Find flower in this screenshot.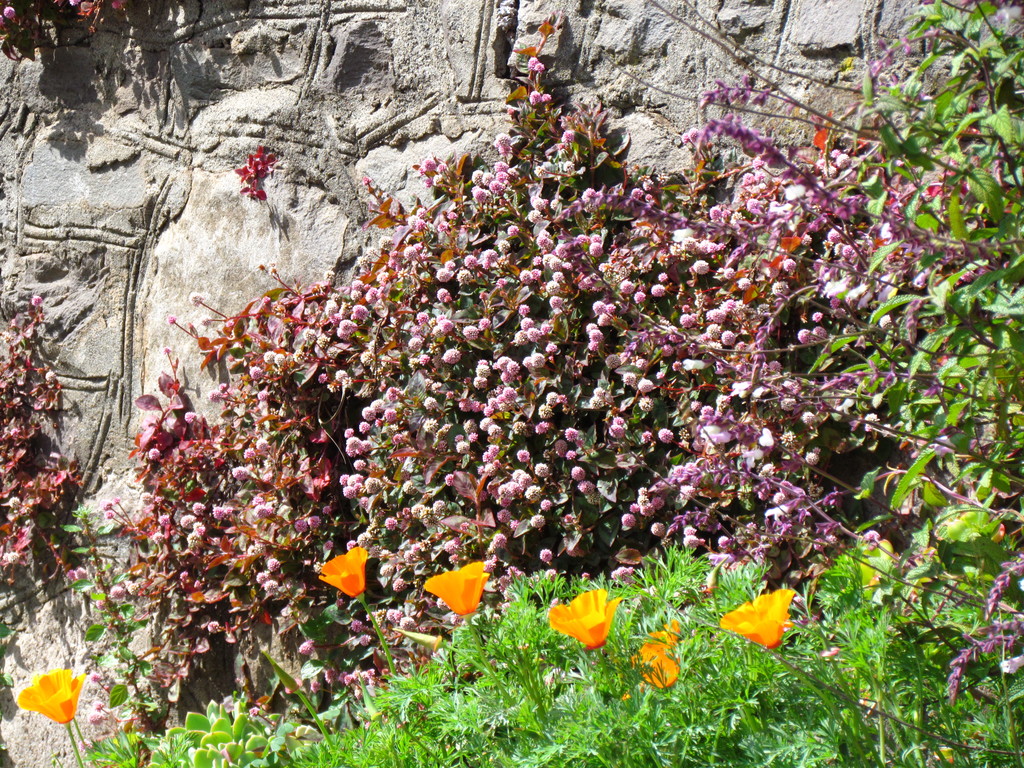
The bounding box for flower is {"x1": 15, "y1": 668, "x2": 80, "y2": 729}.
